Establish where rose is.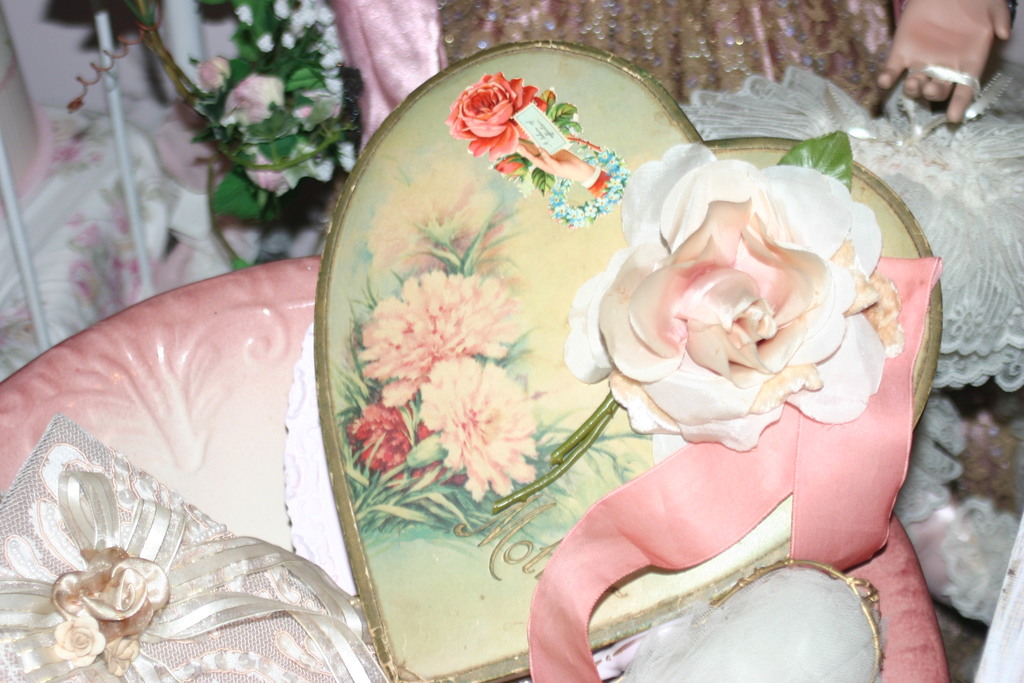
Established at [451,74,543,154].
